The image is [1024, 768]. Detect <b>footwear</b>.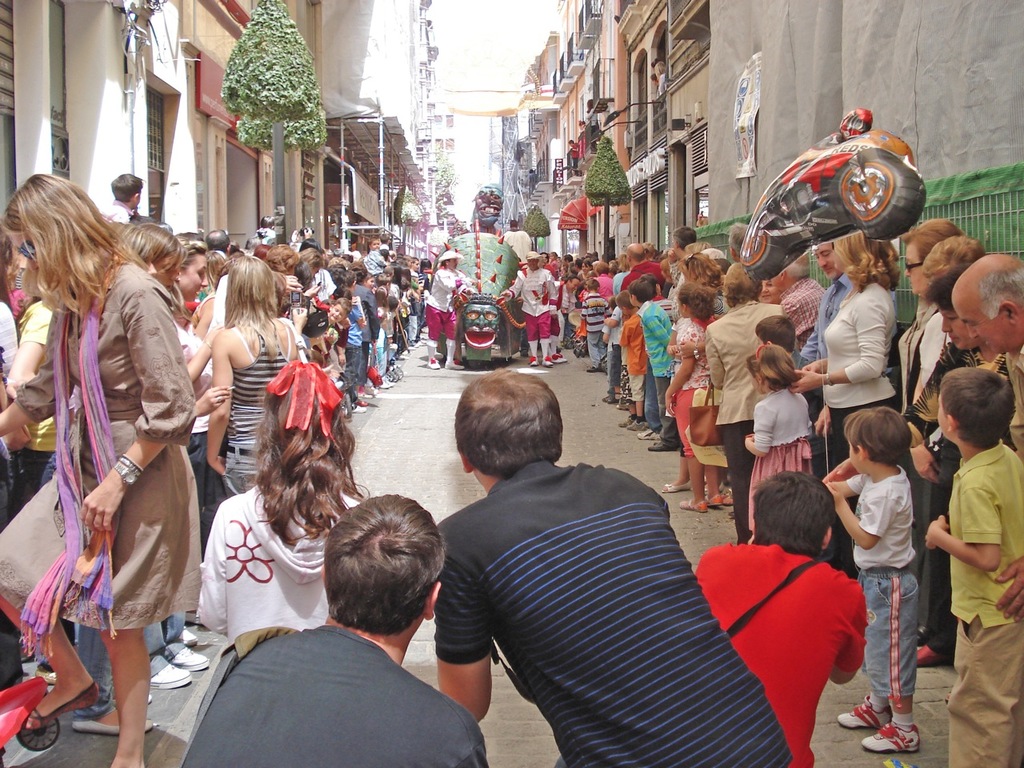
Detection: bbox(603, 394, 615, 404).
